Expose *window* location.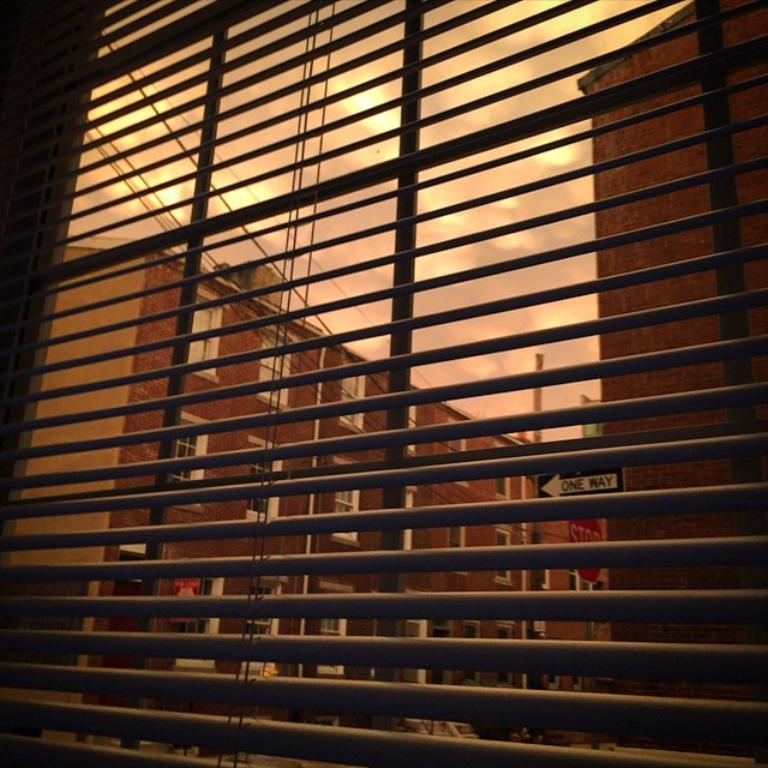
Exposed at Rect(493, 446, 514, 499).
